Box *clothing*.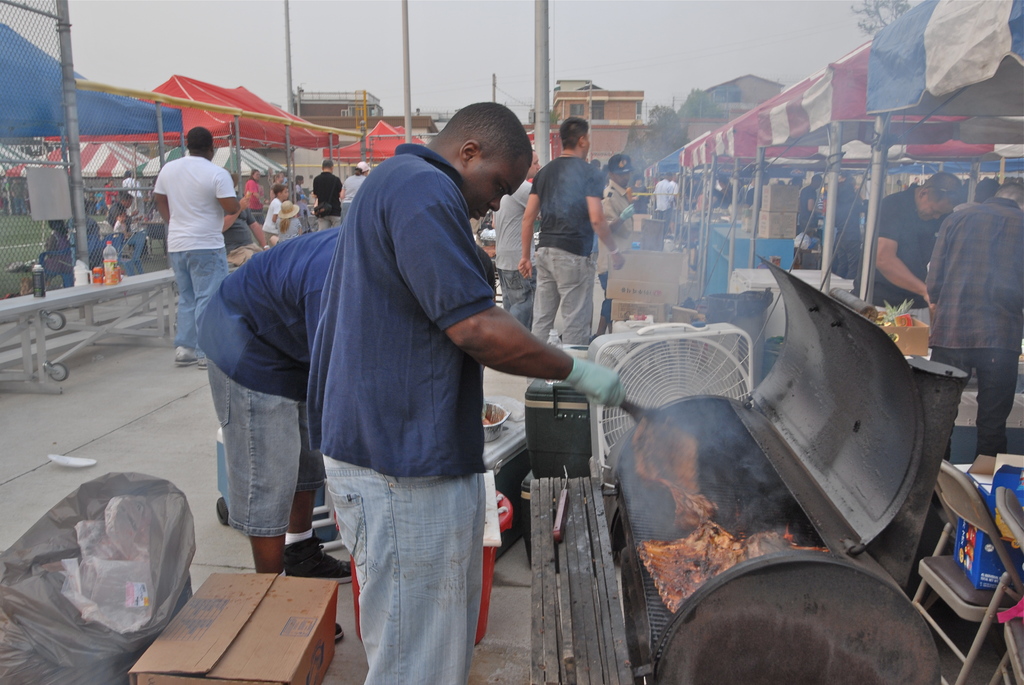
crop(528, 157, 604, 345).
